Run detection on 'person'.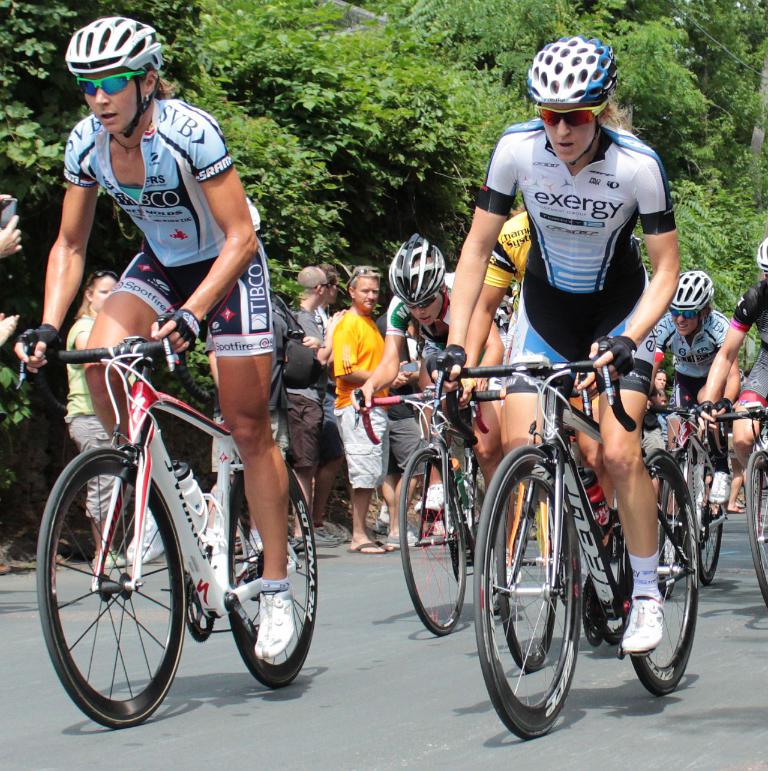
Result: crop(696, 224, 767, 512).
